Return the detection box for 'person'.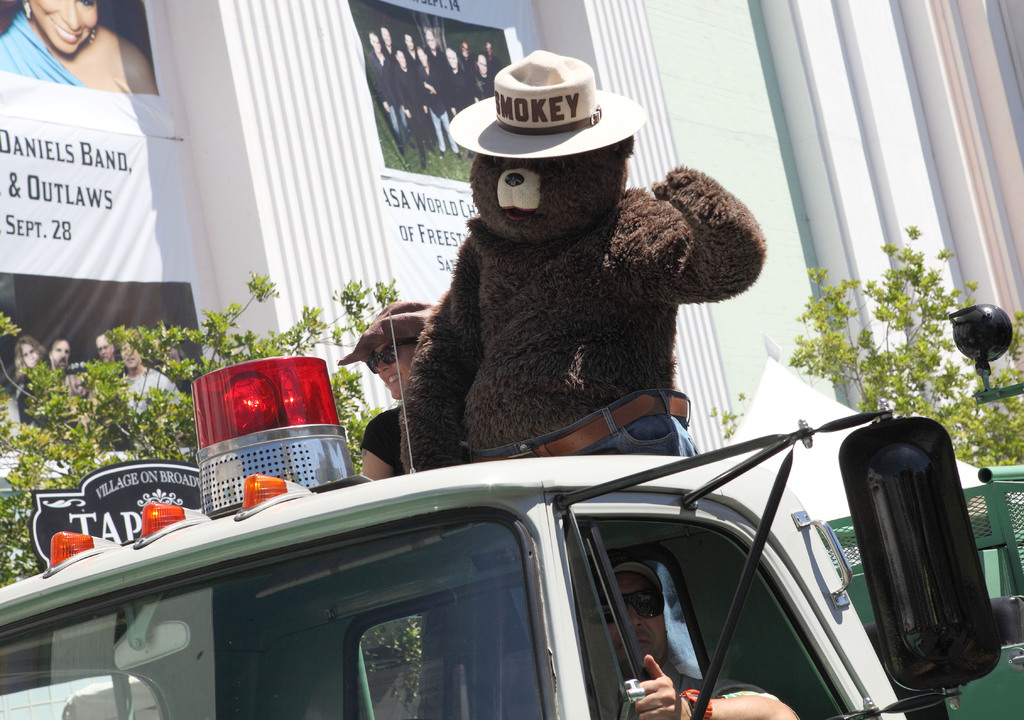
bbox=[13, 332, 48, 426].
